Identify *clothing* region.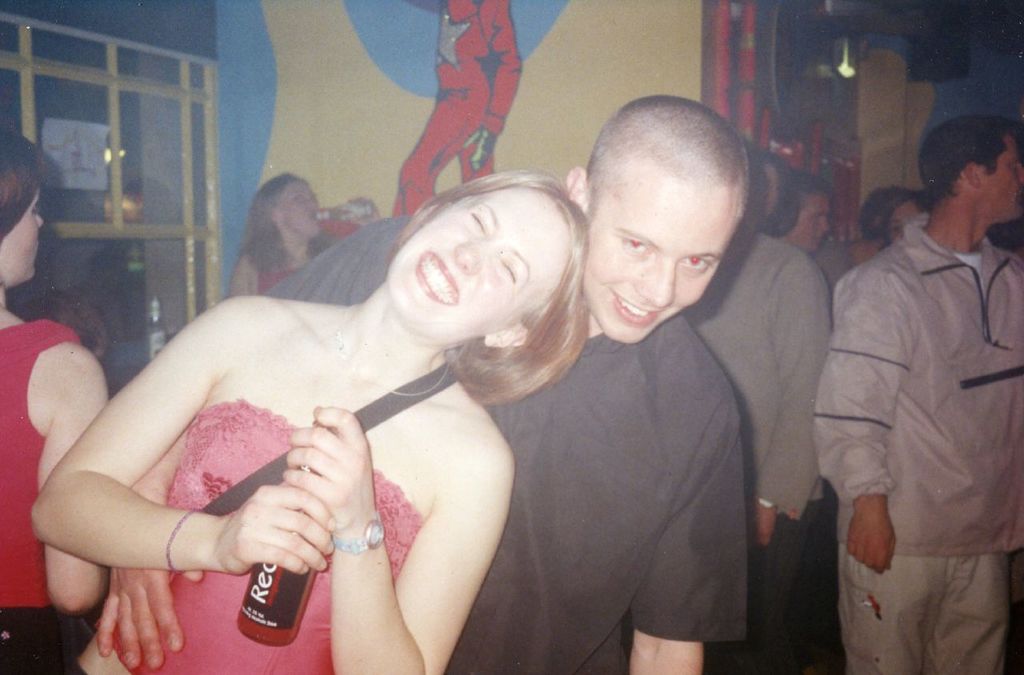
Region: [x1=254, y1=208, x2=762, y2=674].
